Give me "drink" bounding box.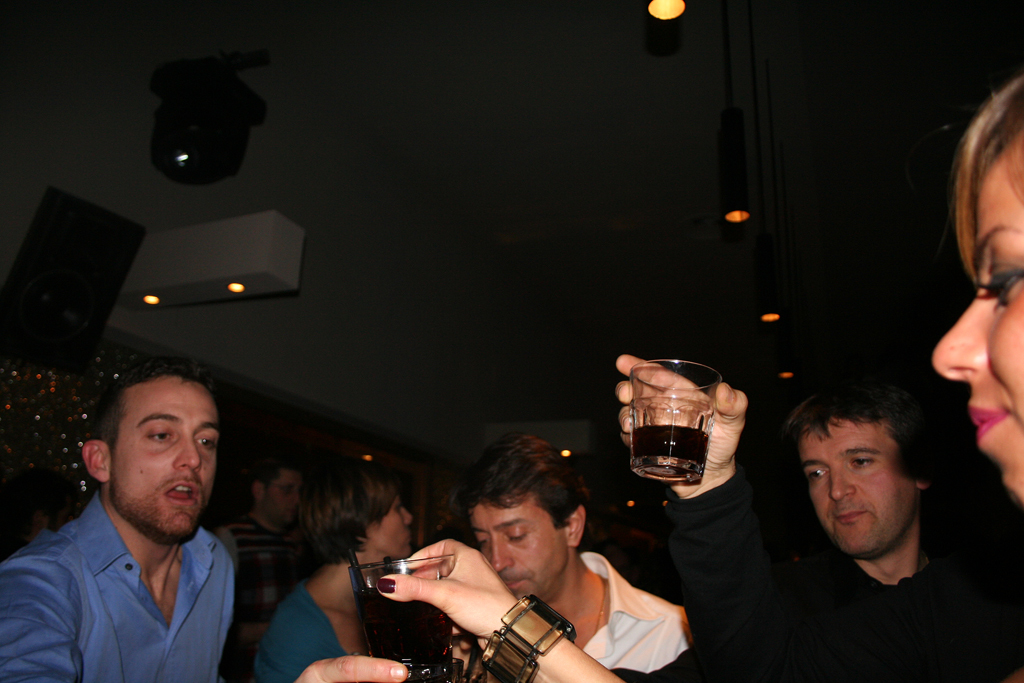
locate(350, 589, 457, 682).
